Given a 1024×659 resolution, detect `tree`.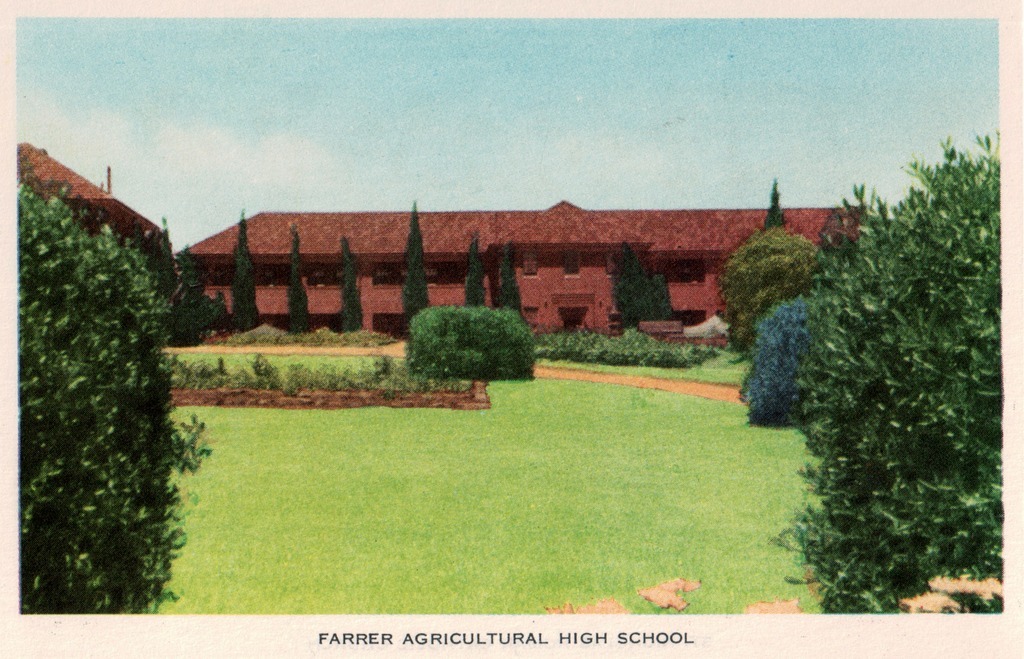
277 224 314 332.
